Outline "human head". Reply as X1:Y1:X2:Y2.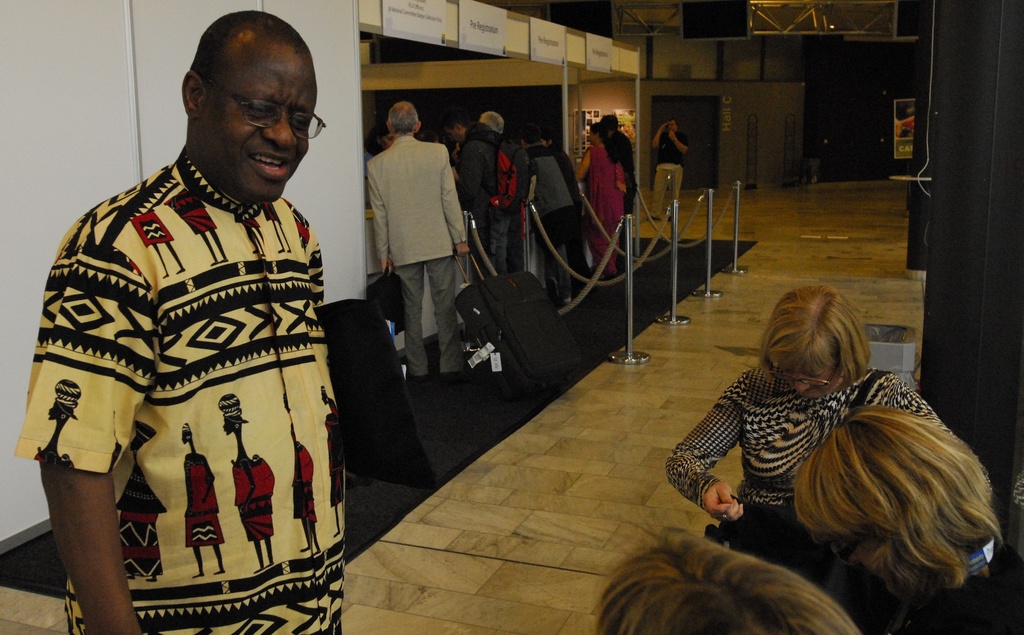
181:421:191:444.
